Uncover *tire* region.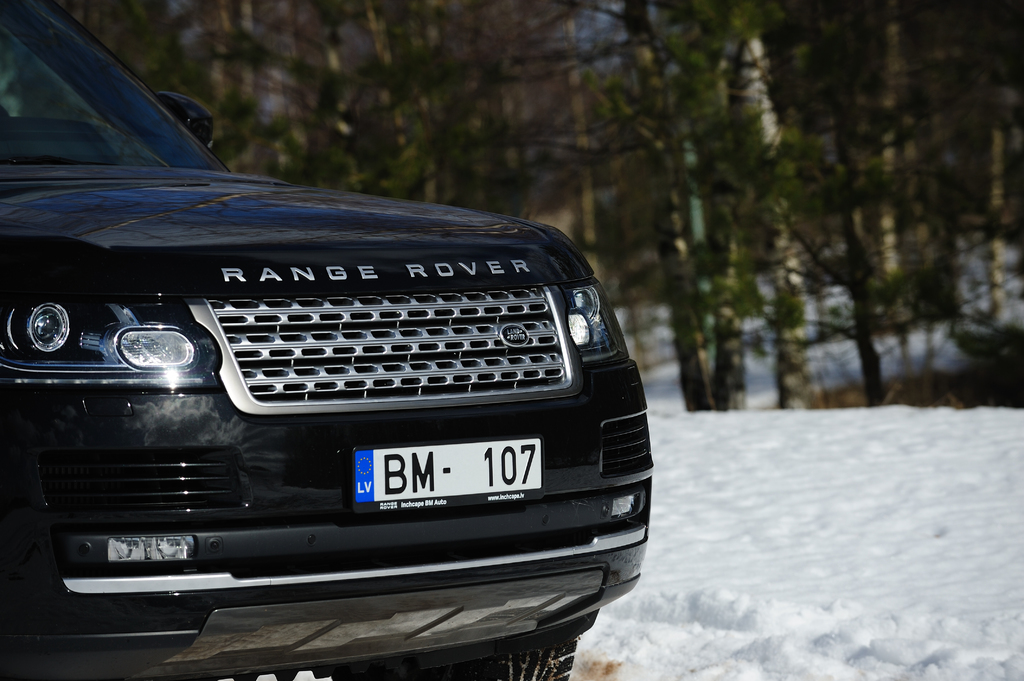
Uncovered: 478:642:575:680.
